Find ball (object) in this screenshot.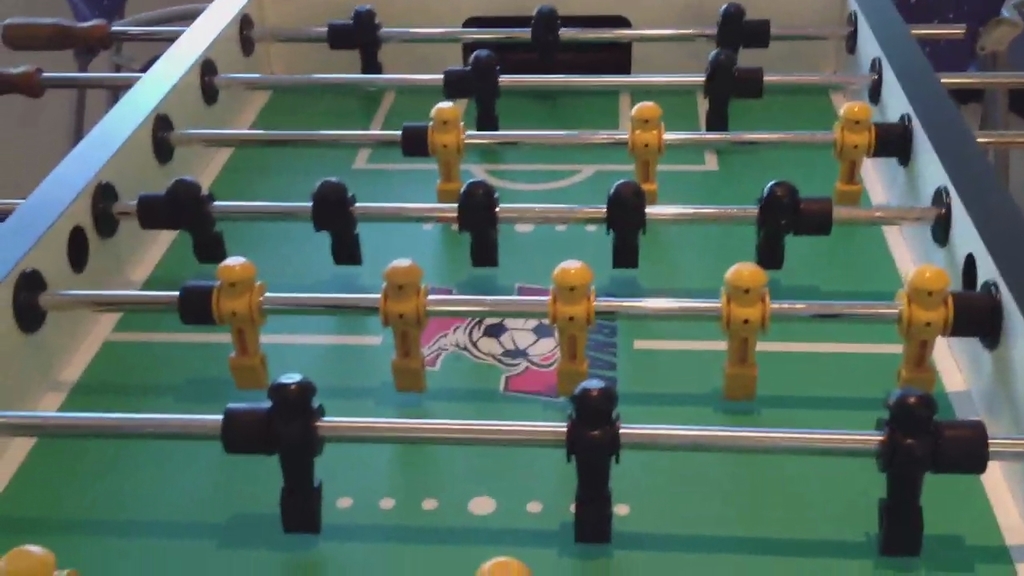
The bounding box for ball (object) is Rect(478, 558, 526, 575).
